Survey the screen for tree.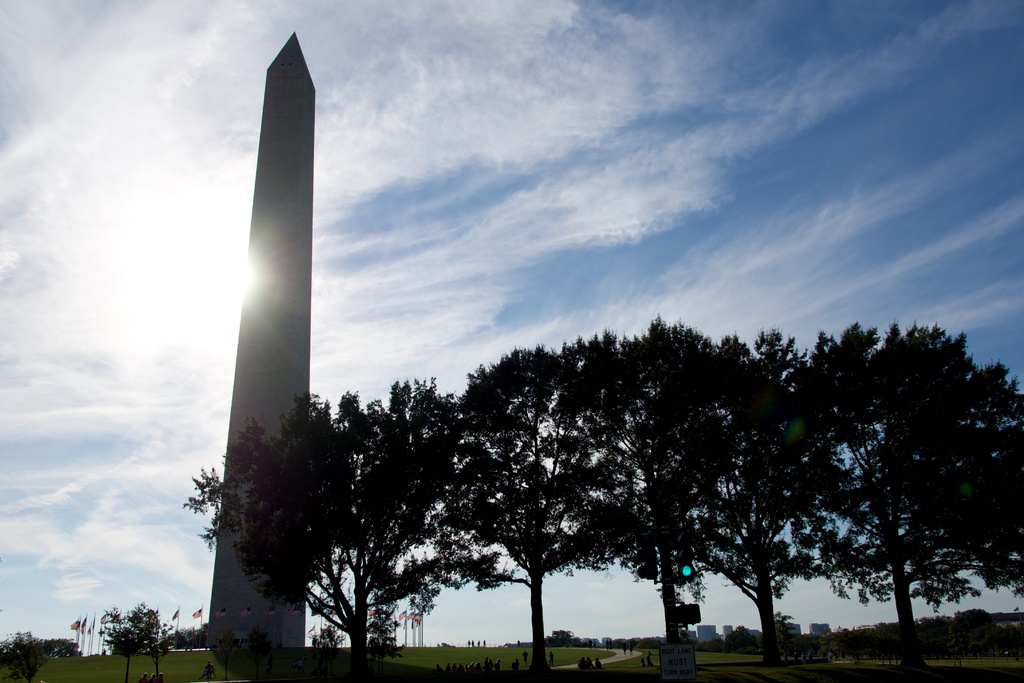
Survey found: select_region(765, 297, 998, 663).
